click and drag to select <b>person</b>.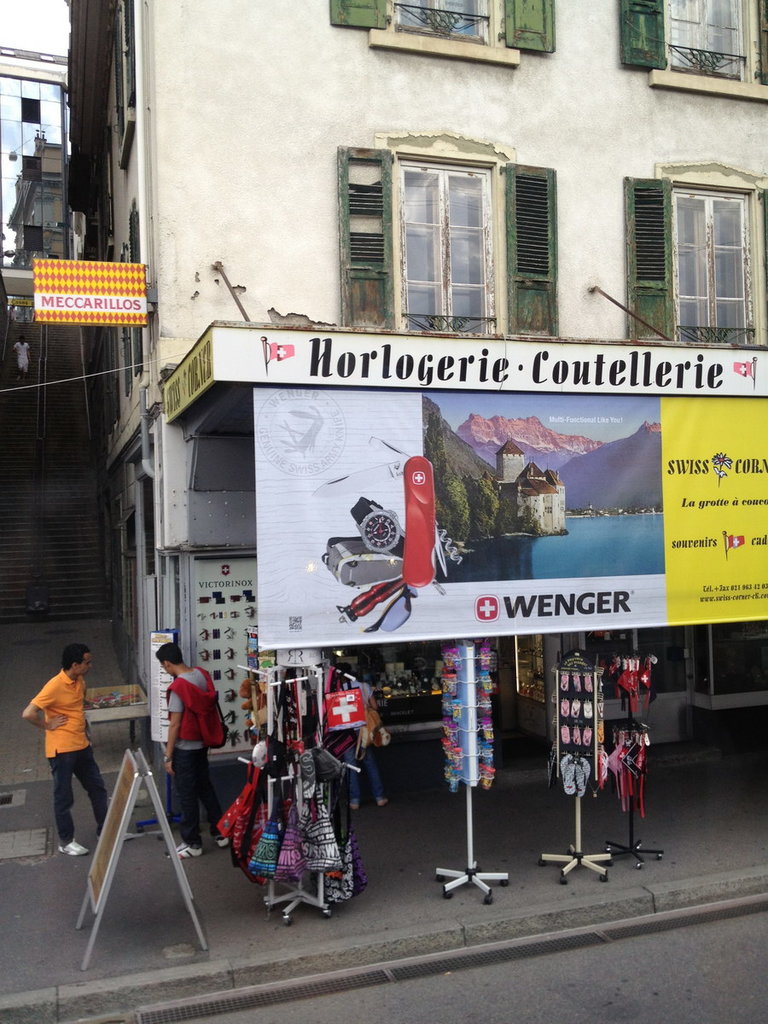
Selection: 16/637/143/856.
